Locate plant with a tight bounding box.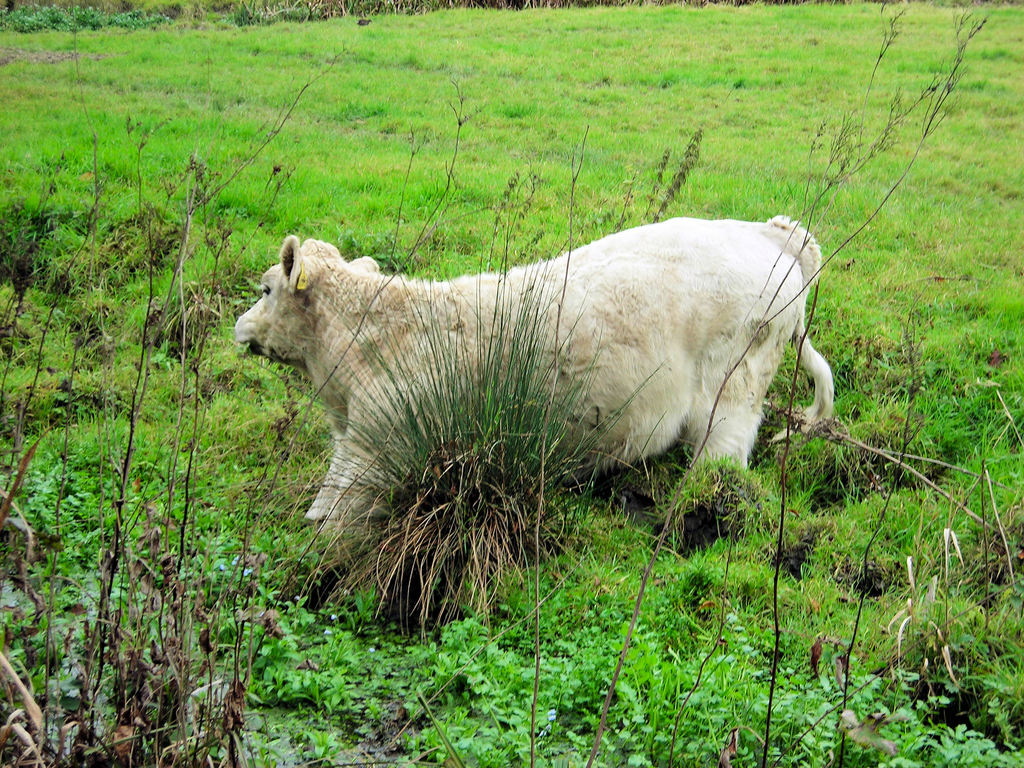
[left=0, top=8, right=1023, bottom=556].
